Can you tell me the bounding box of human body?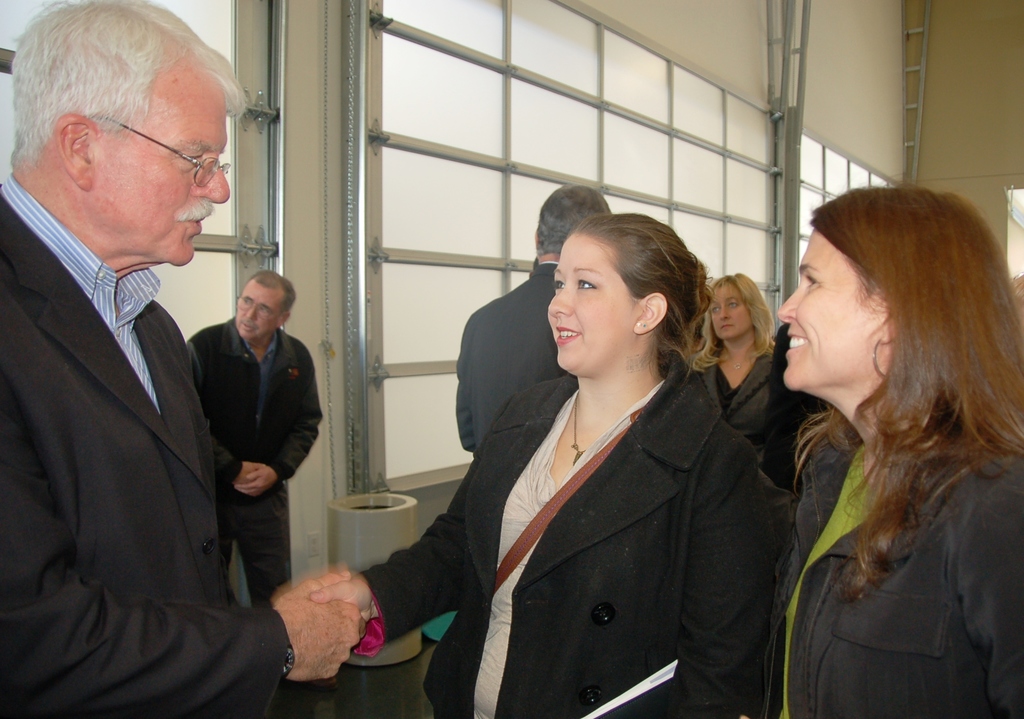
crop(455, 262, 565, 453).
